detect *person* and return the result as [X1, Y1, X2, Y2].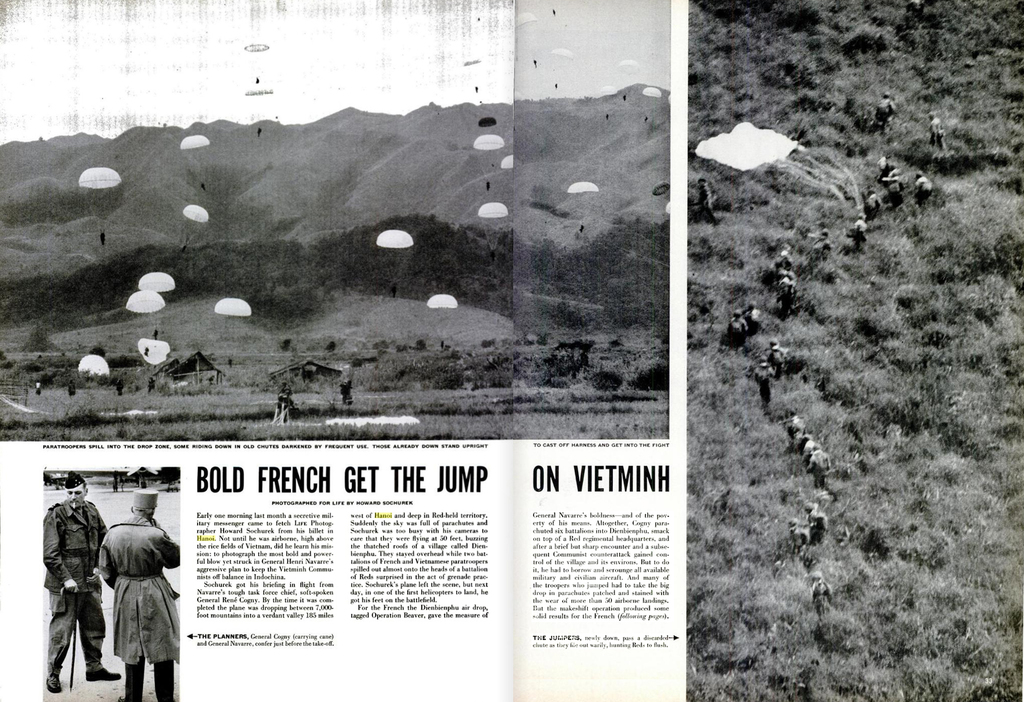
[881, 158, 898, 175].
